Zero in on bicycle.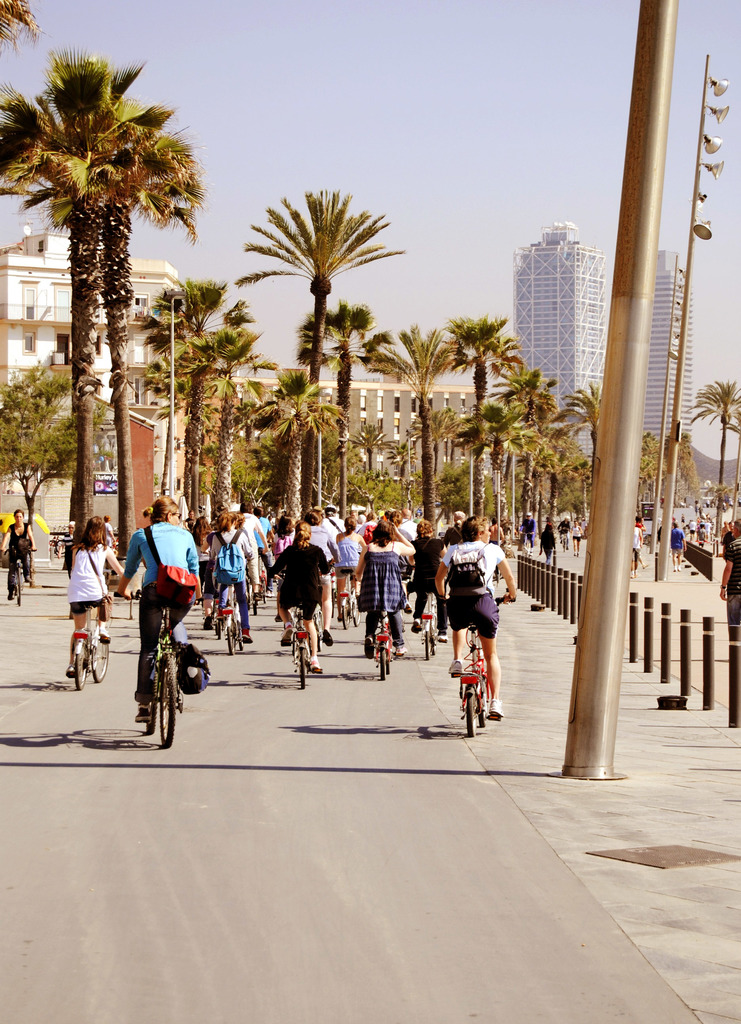
Zeroed in: 519:529:534:557.
